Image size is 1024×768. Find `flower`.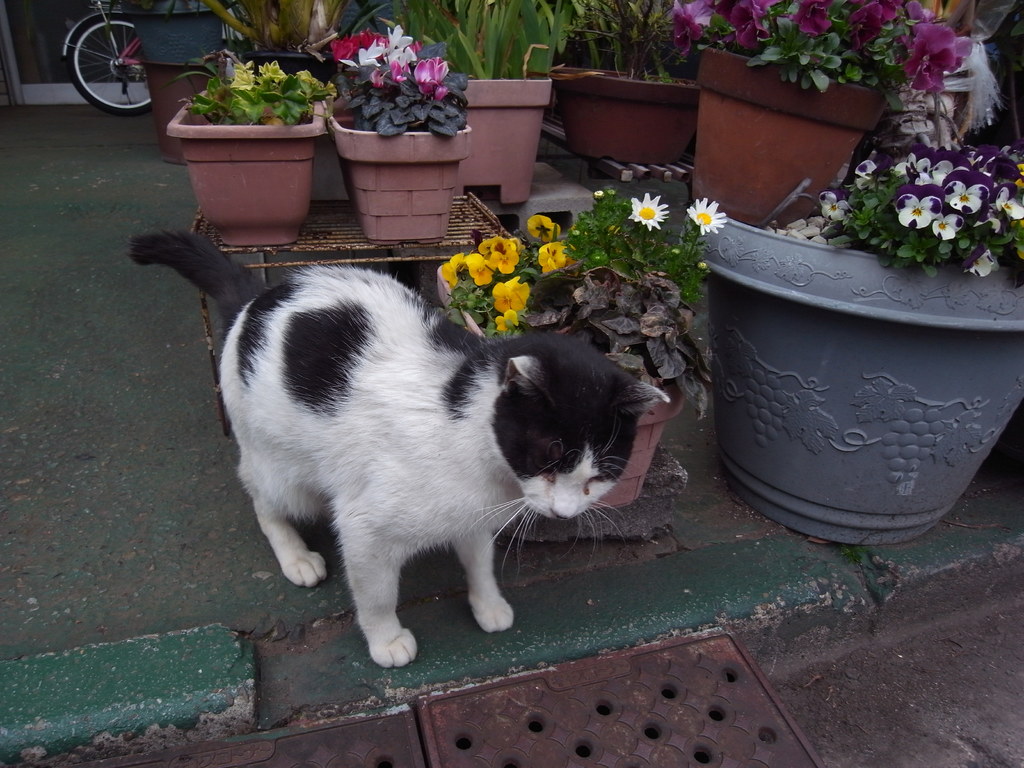
detection(717, 0, 780, 48).
